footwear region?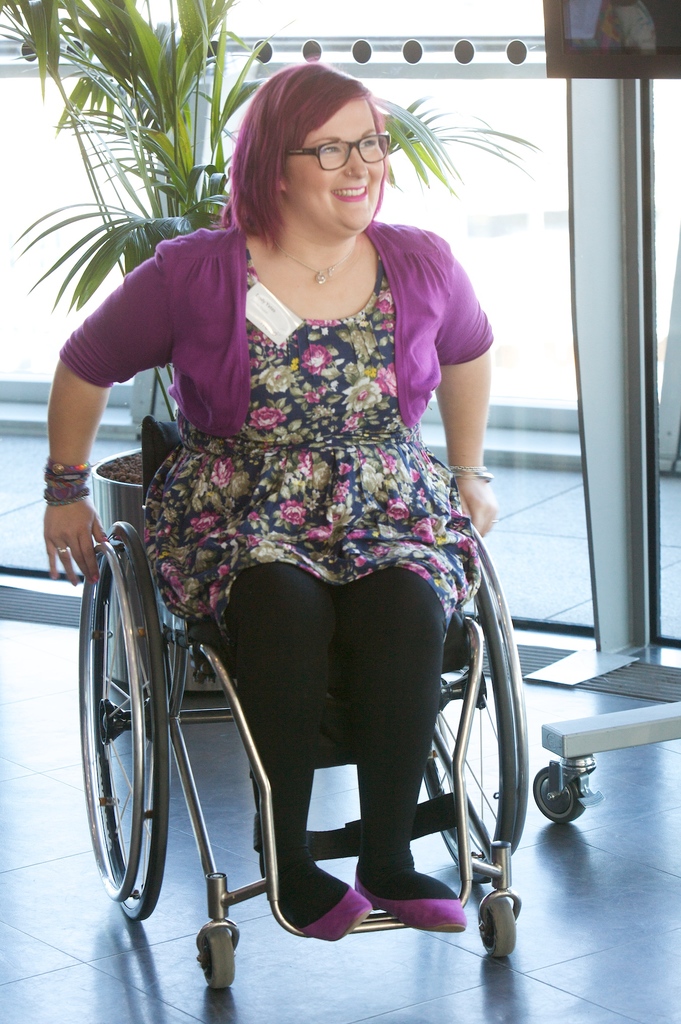
pyautogui.locateOnScreen(355, 846, 467, 939)
